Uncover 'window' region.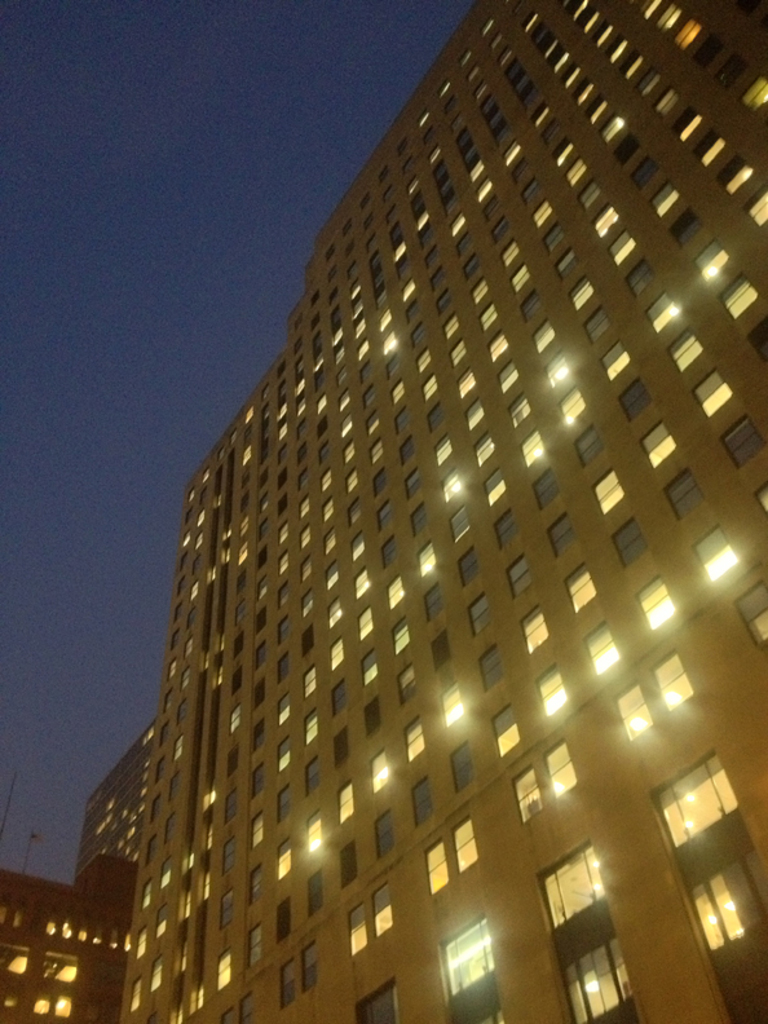
Uncovered: [393, 590, 405, 612].
